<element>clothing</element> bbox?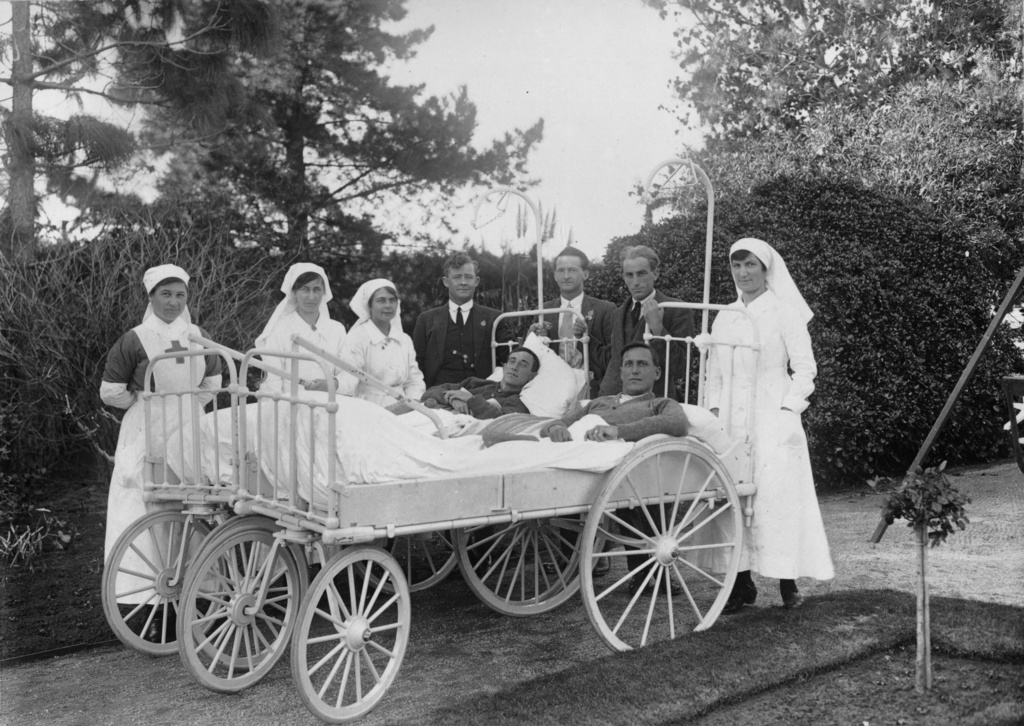
<bbox>94, 316, 227, 604</bbox>
